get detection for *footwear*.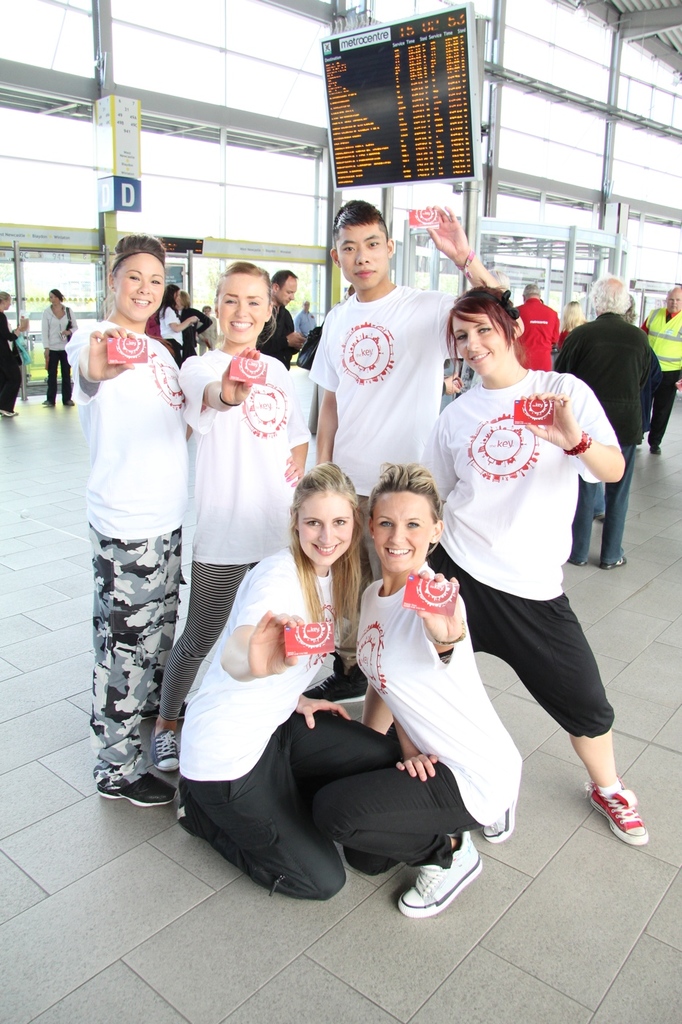
Detection: <box>588,779,663,850</box>.
